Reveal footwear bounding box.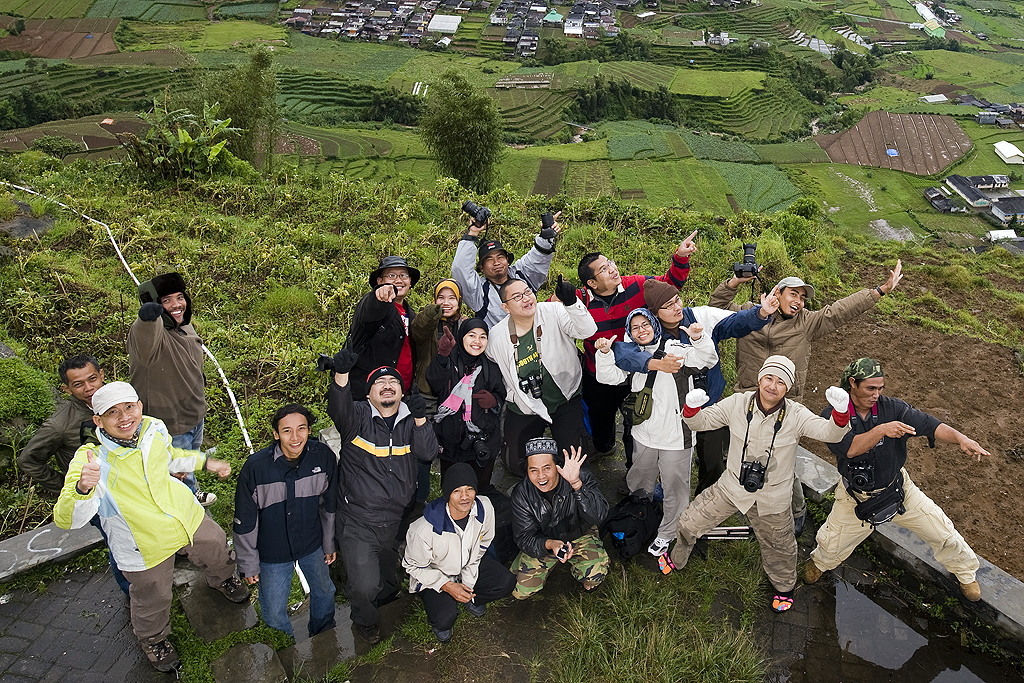
Revealed: l=648, t=535, r=677, b=553.
